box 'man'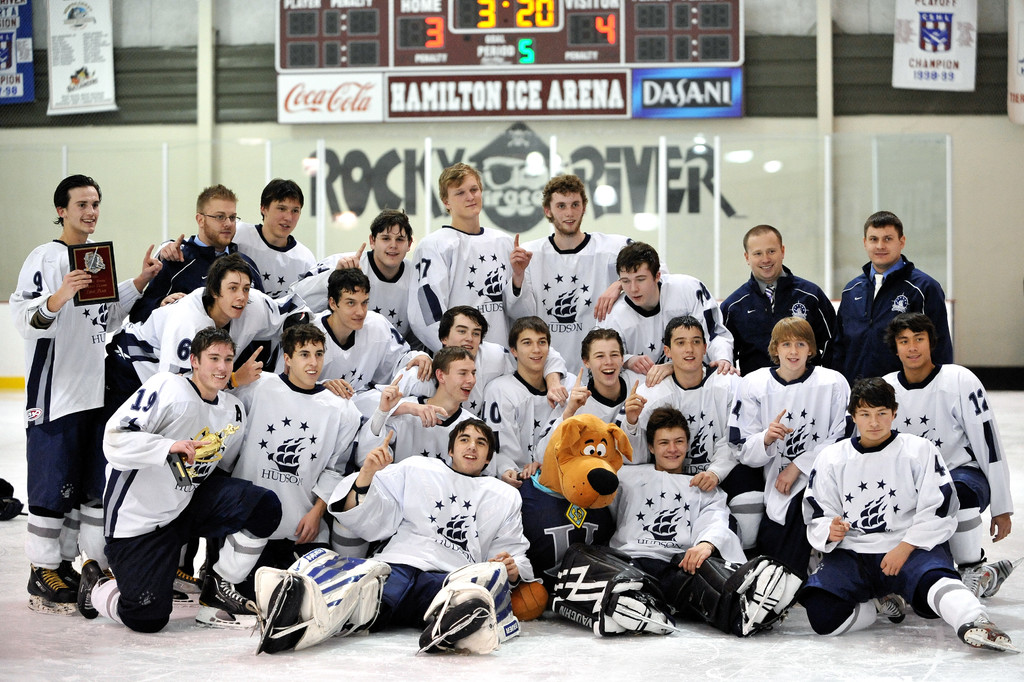
0:172:165:614
